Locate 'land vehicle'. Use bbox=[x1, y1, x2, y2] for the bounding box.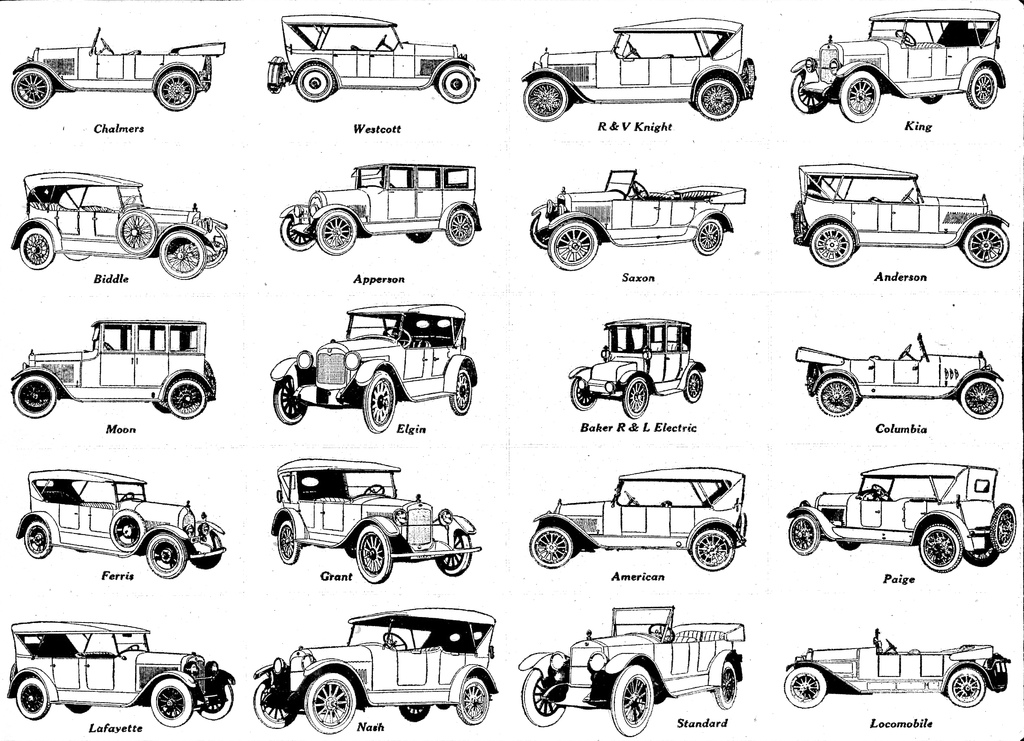
bbox=[6, 625, 232, 725].
